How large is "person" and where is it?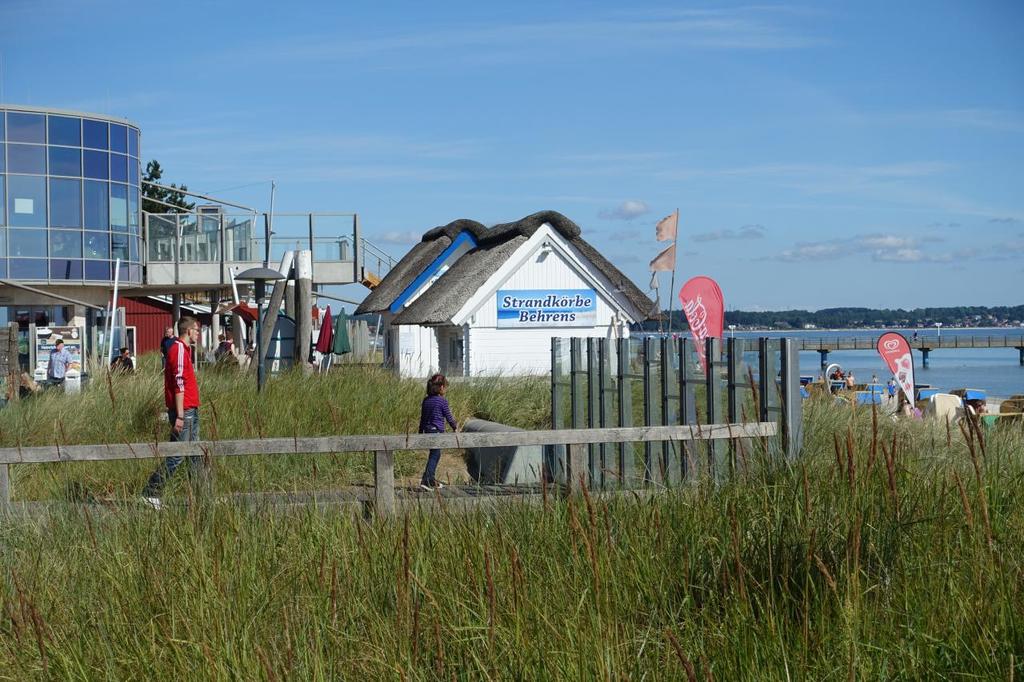
Bounding box: BBox(159, 325, 178, 374).
